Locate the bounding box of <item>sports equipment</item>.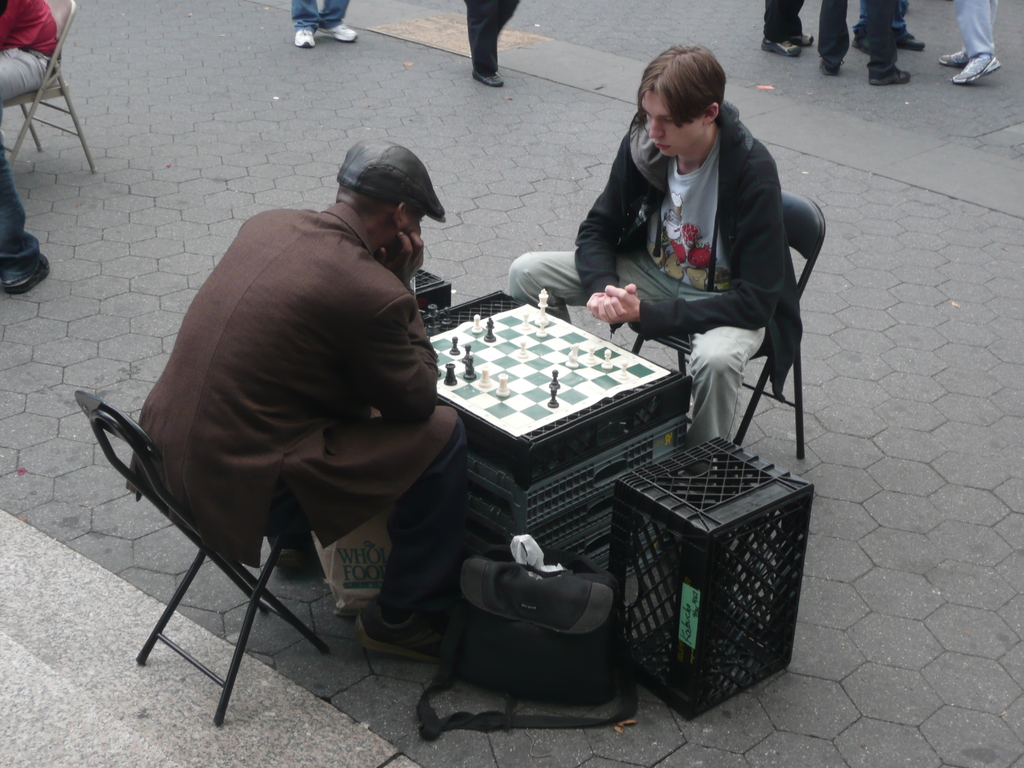
Bounding box: 950/53/1004/84.
